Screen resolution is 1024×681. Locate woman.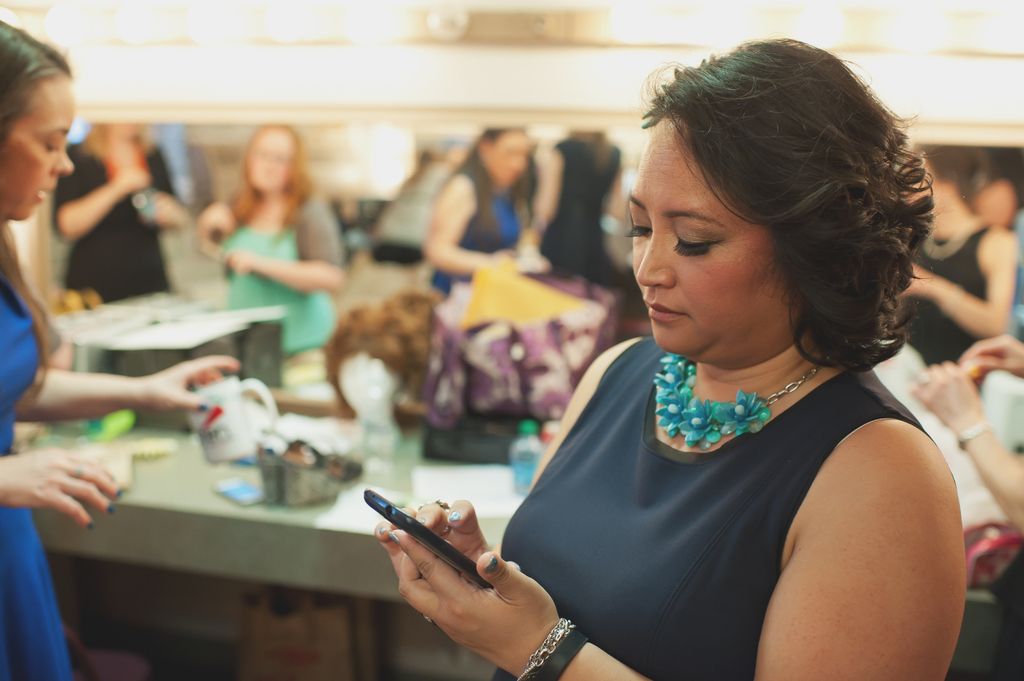
pyautogui.locateOnScreen(442, 56, 983, 671).
